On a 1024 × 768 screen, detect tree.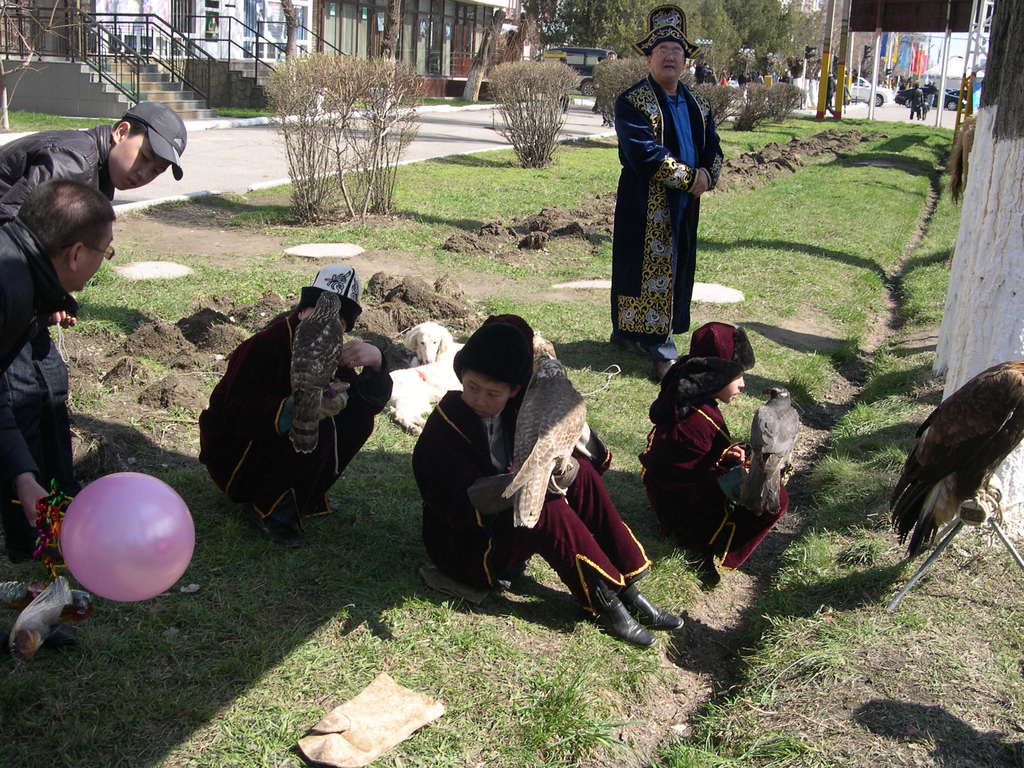
left=278, top=0, right=305, bottom=115.
